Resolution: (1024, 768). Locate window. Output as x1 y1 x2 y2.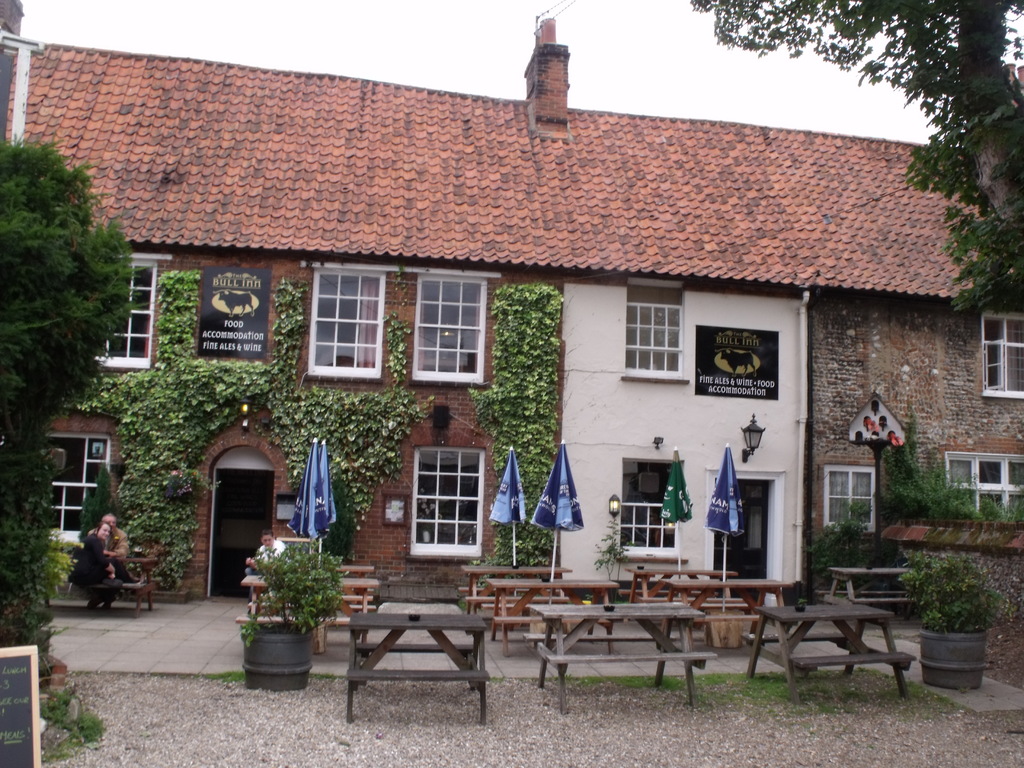
38 426 115 536.
